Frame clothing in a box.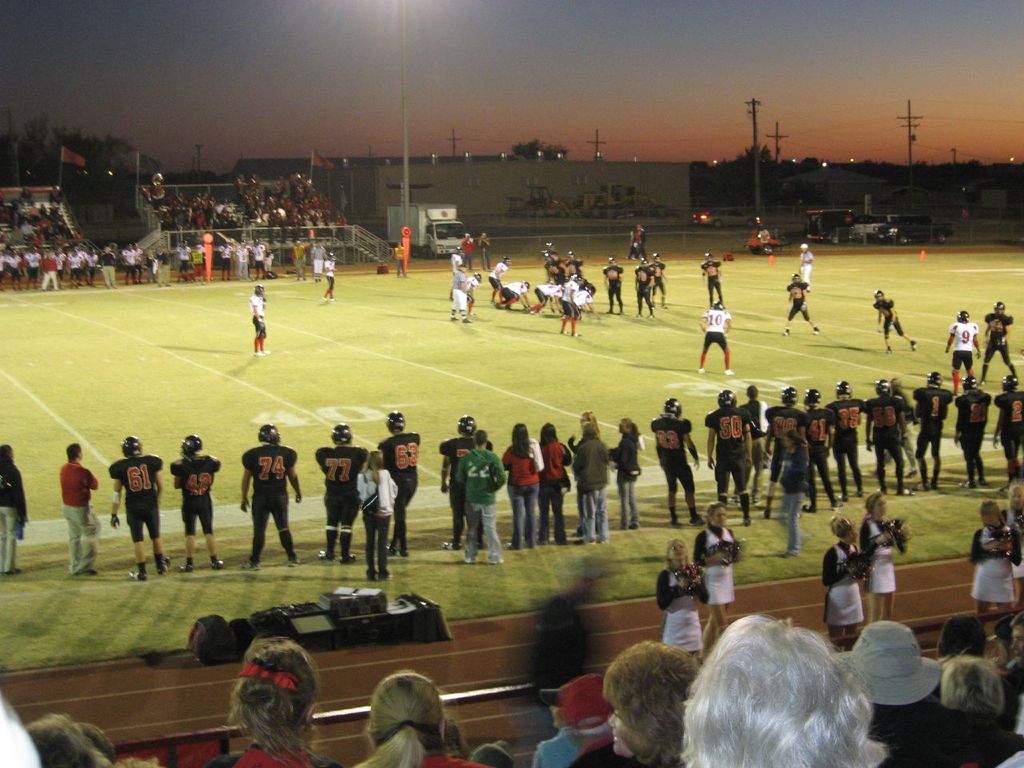
{"x1": 309, "y1": 243, "x2": 327, "y2": 274}.
